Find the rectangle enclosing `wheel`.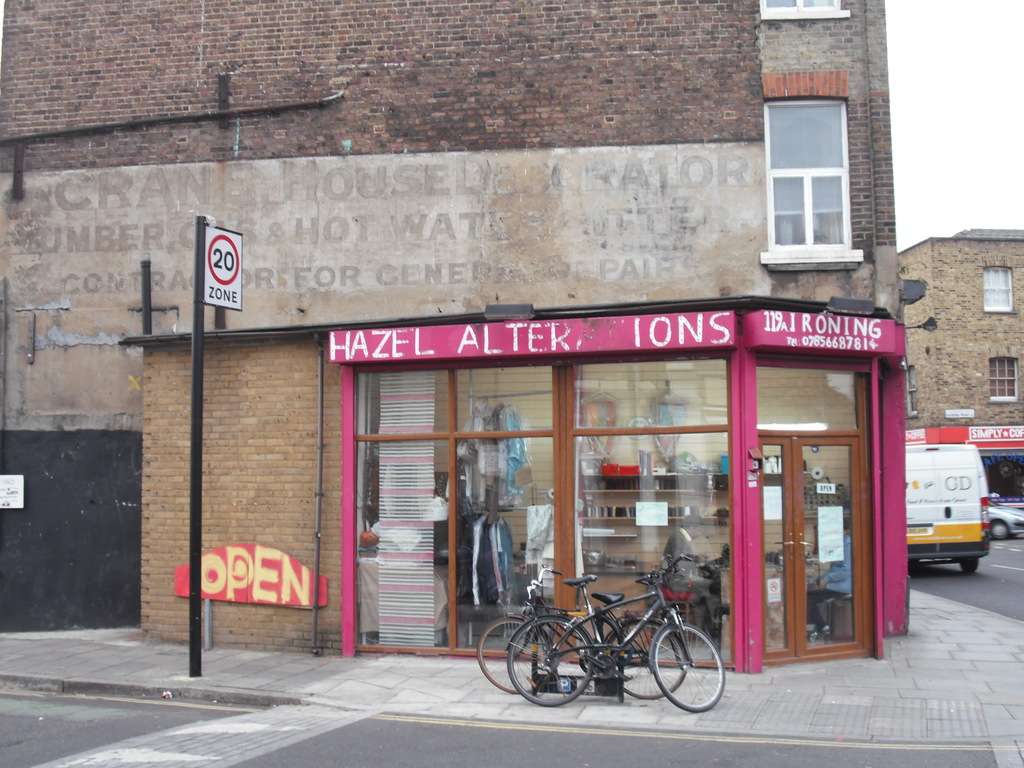
detection(653, 621, 726, 710).
